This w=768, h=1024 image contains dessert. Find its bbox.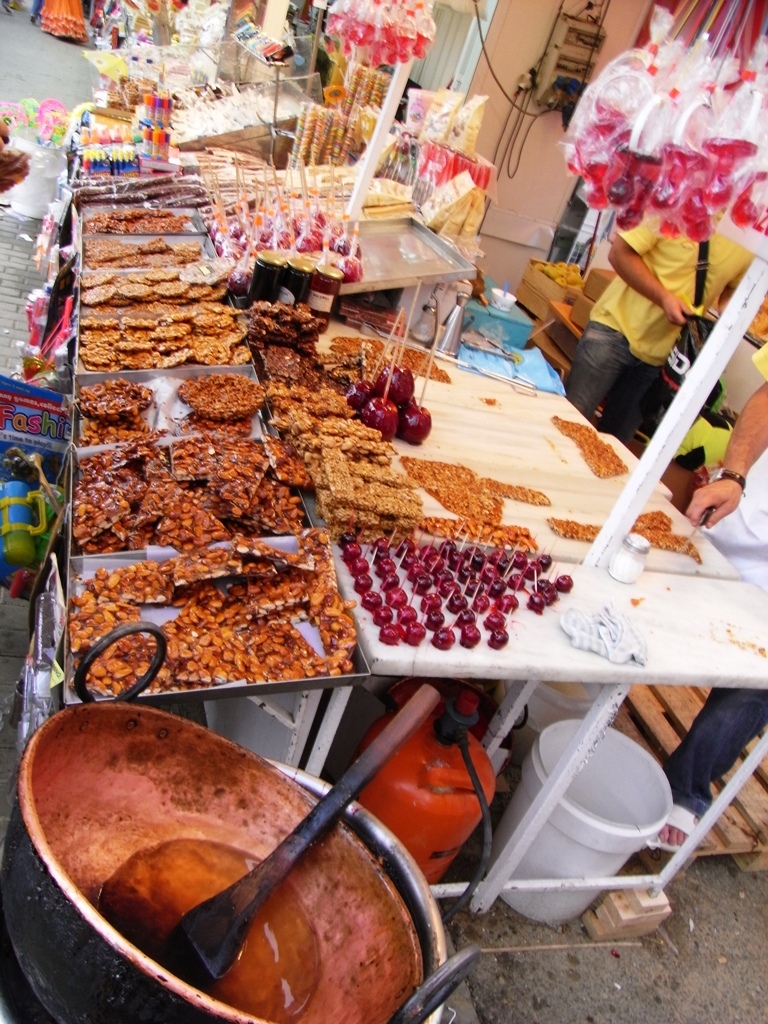
333 462 363 500.
